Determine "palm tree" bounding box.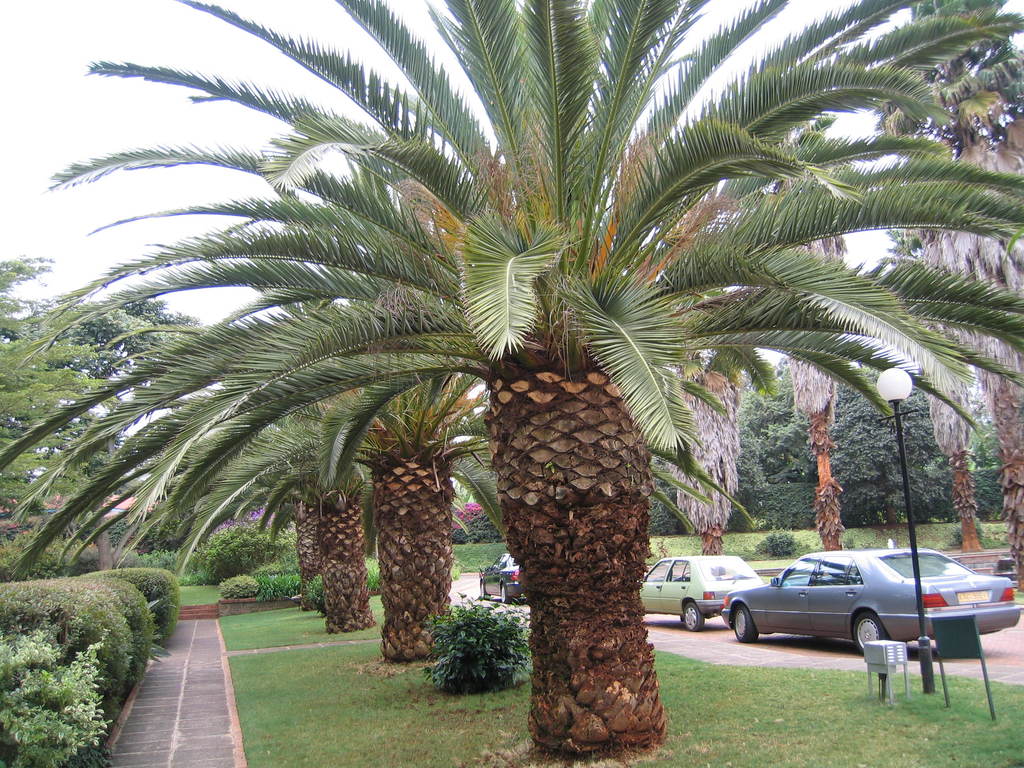
Determined: left=0, top=0, right=1023, bottom=762.
